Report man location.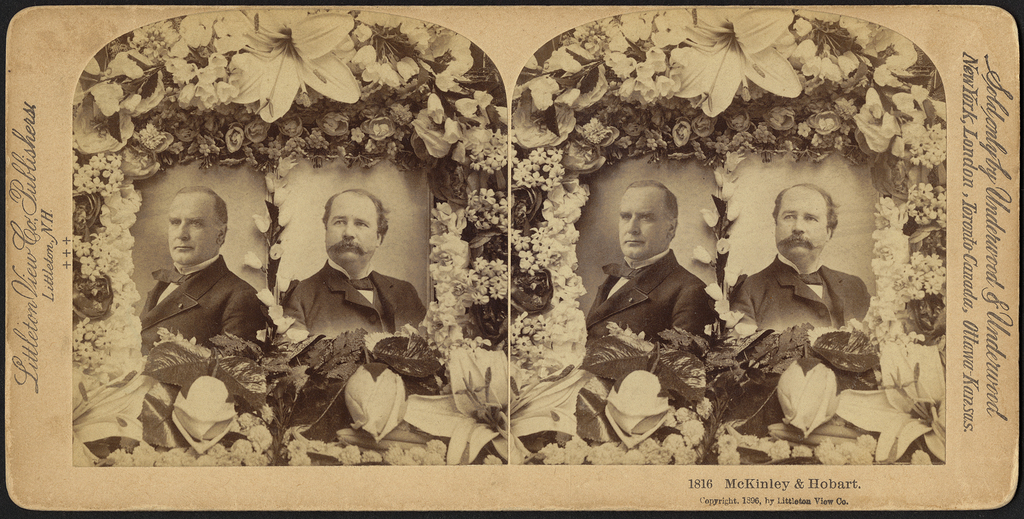
Report: <box>138,181,260,356</box>.
